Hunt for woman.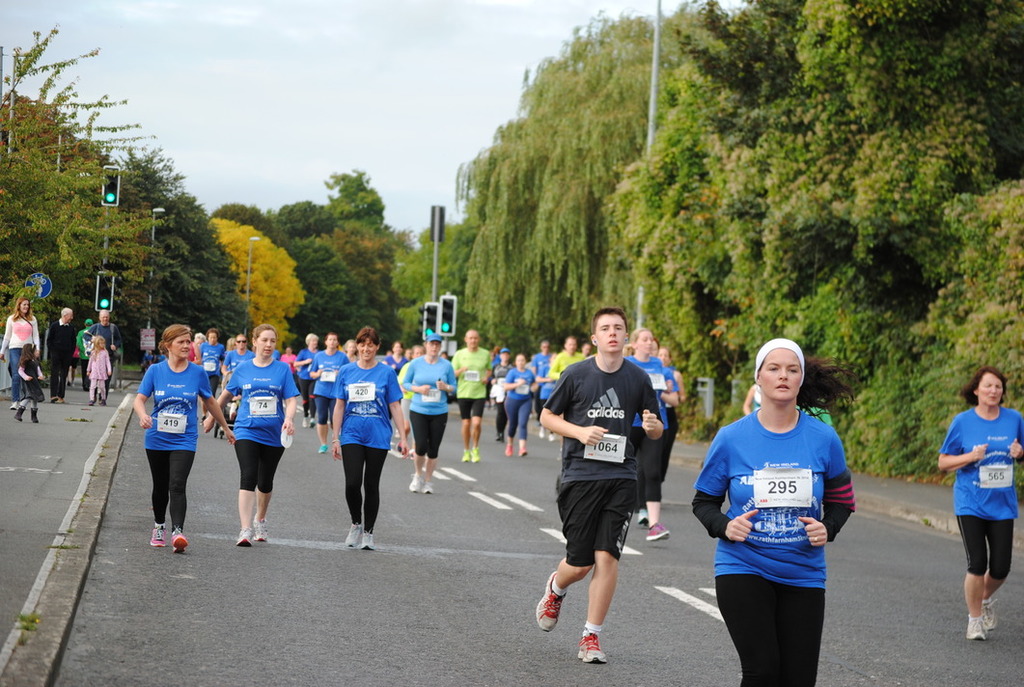
Hunted down at BBox(130, 318, 238, 552).
